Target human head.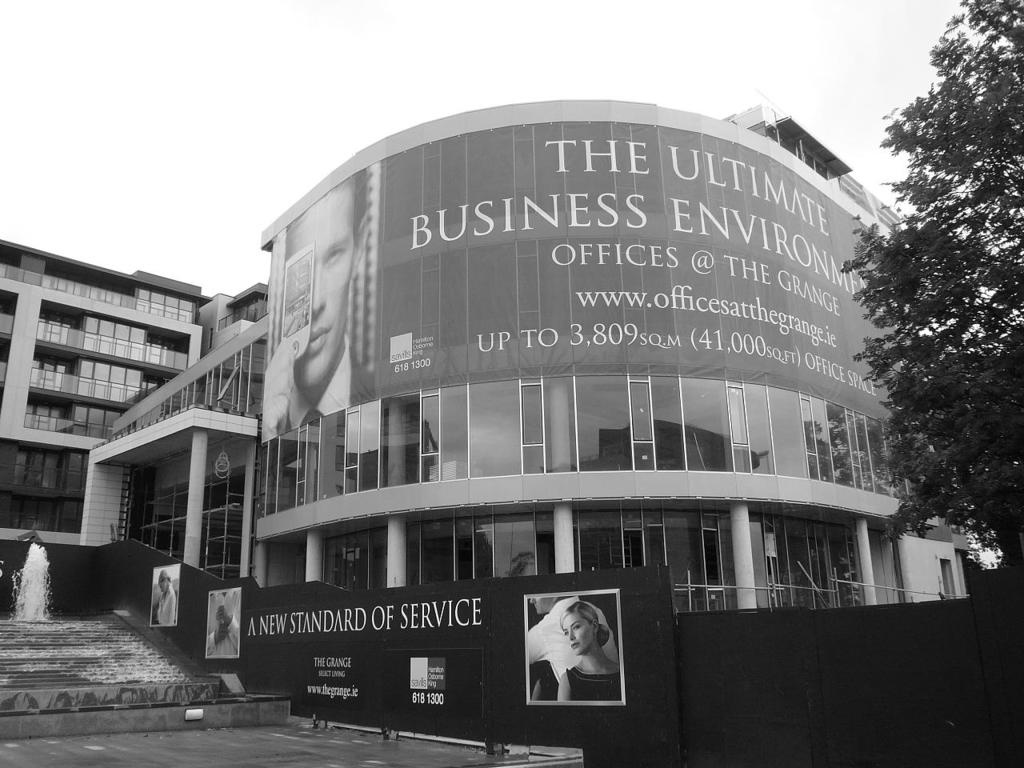
Target region: (272, 186, 378, 384).
